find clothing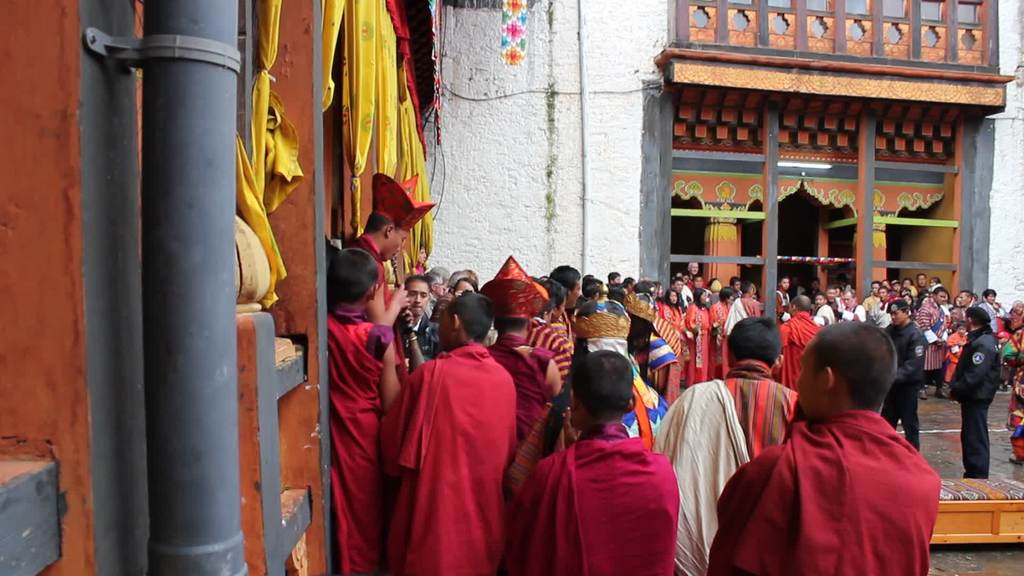
(left=724, top=296, right=763, bottom=335)
